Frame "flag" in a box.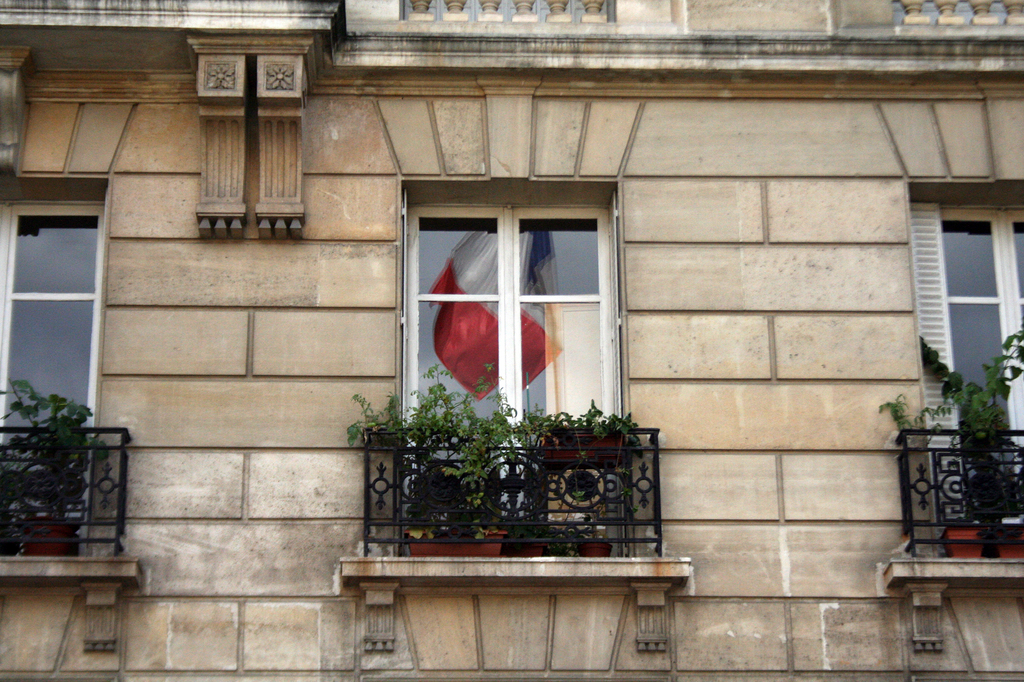
{"x1": 422, "y1": 214, "x2": 564, "y2": 396}.
